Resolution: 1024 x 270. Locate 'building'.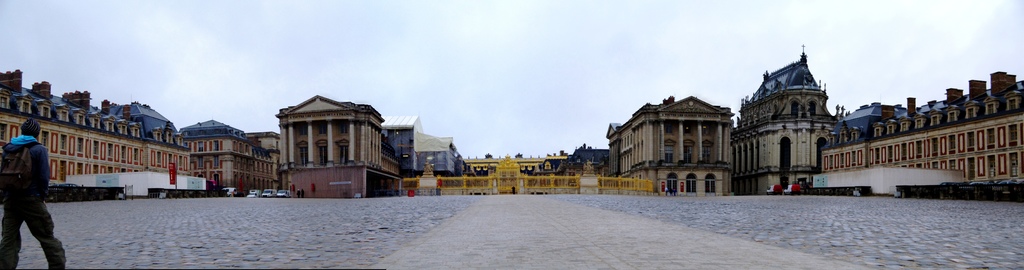
l=278, t=97, r=384, b=189.
